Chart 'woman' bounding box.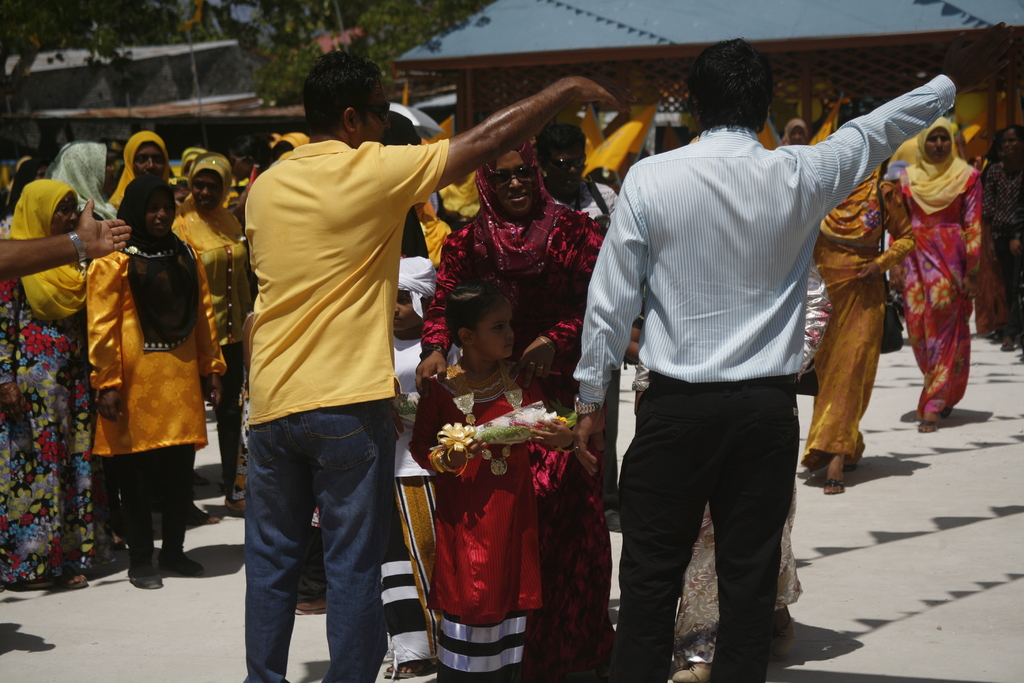
Charted: <bbox>77, 161, 216, 599</bbox>.
